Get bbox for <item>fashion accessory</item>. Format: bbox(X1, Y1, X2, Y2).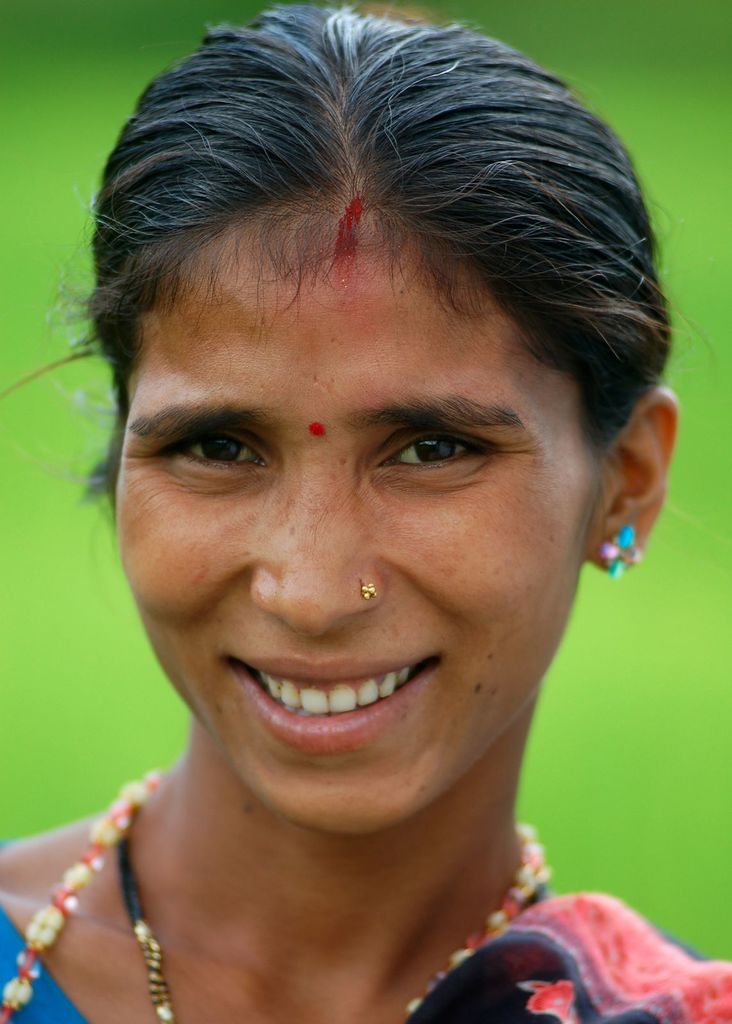
bbox(130, 831, 550, 1023).
